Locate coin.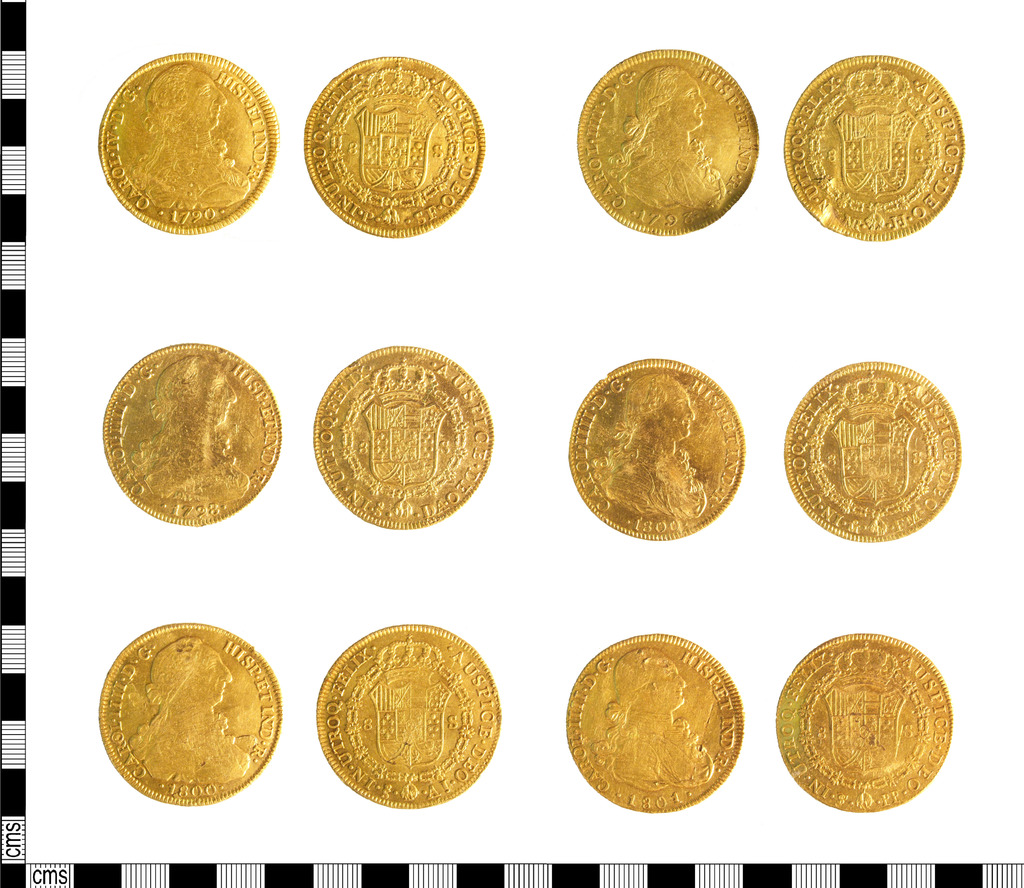
Bounding box: [left=298, top=54, right=488, bottom=236].
